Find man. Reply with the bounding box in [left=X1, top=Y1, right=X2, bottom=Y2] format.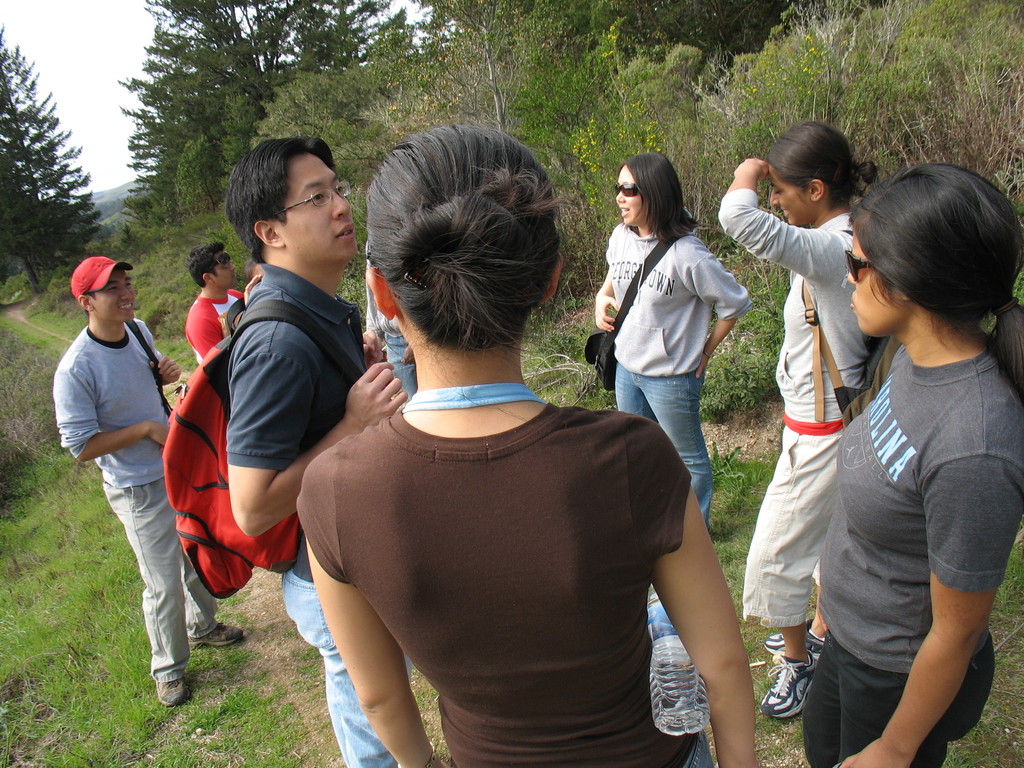
[left=220, top=138, right=408, bottom=767].
